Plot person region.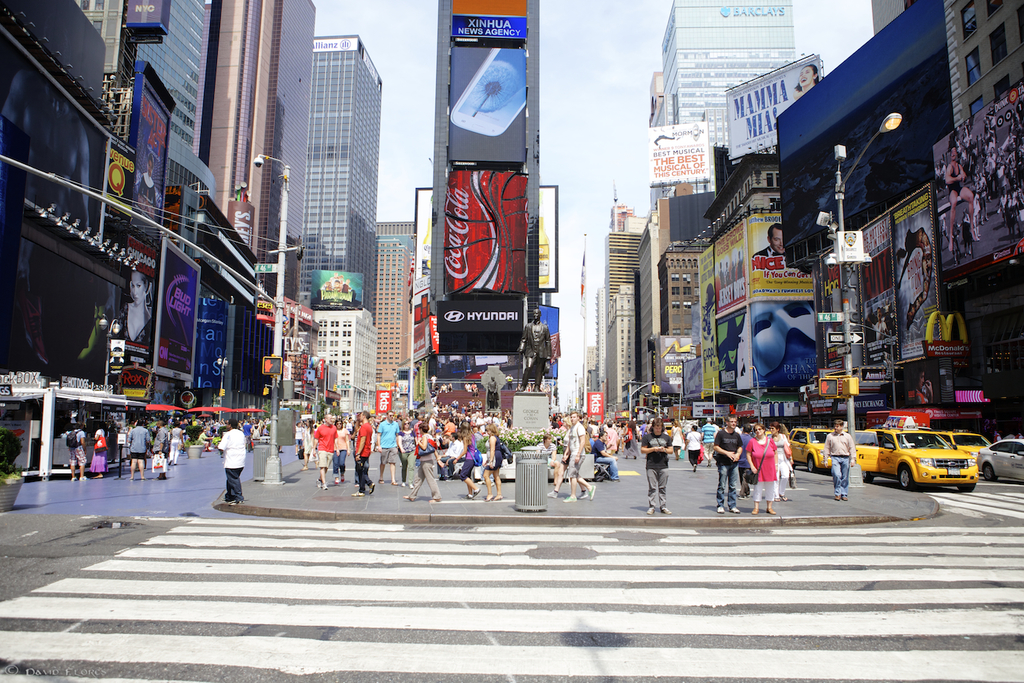
Plotted at 736,249,743,289.
